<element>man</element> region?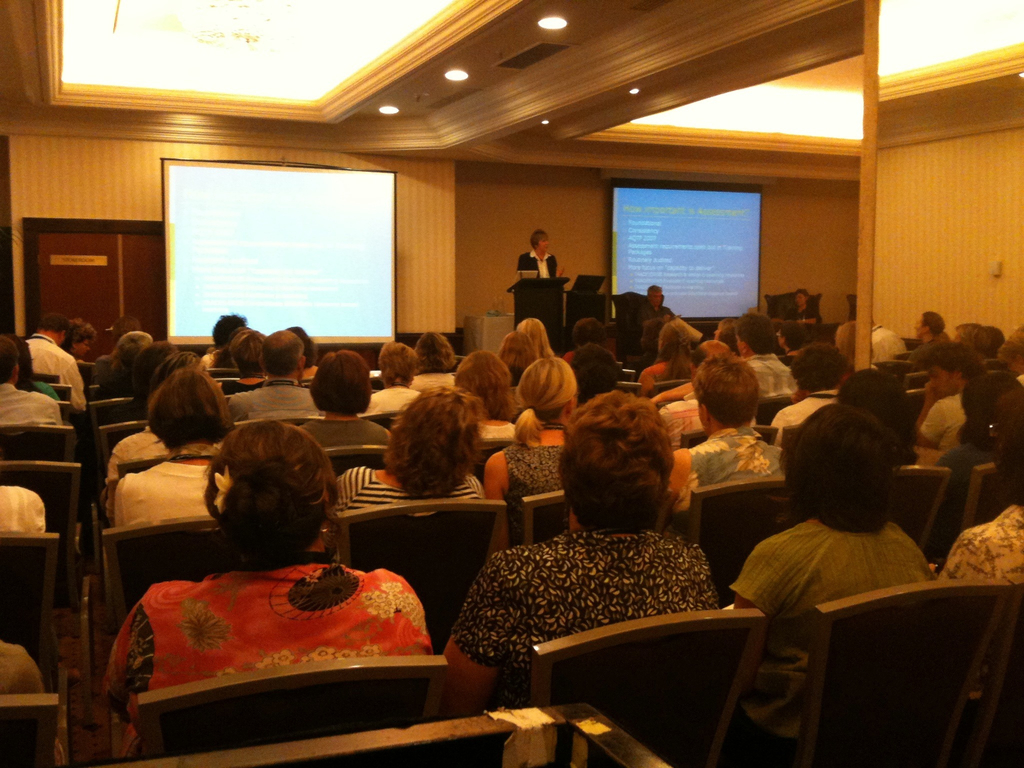
<bbox>227, 319, 324, 418</bbox>
